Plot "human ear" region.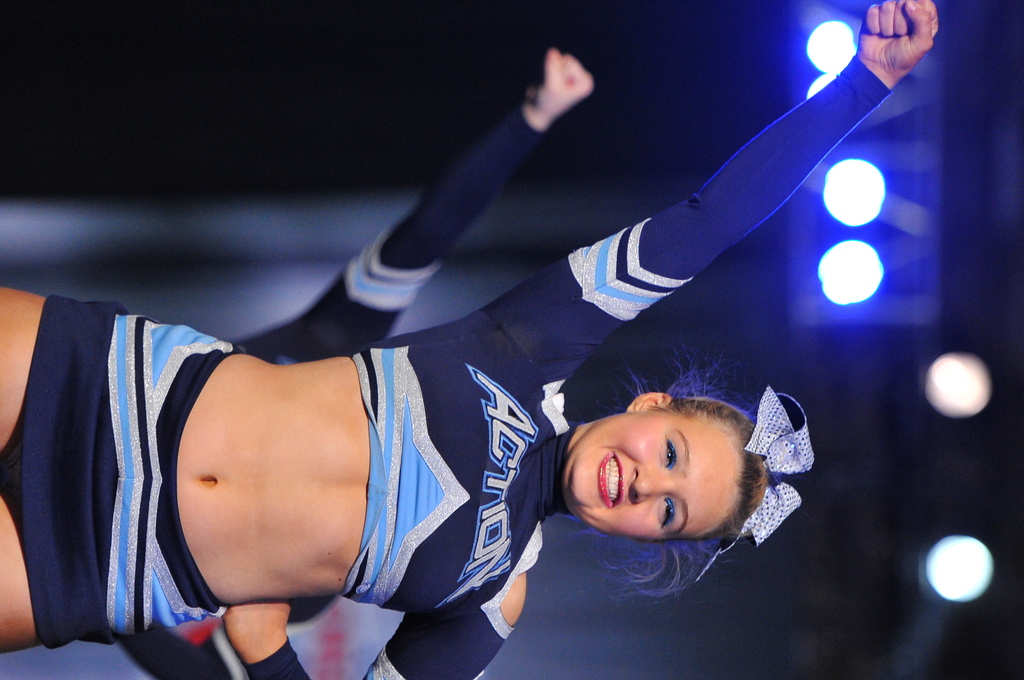
Plotted at 624, 391, 673, 410.
